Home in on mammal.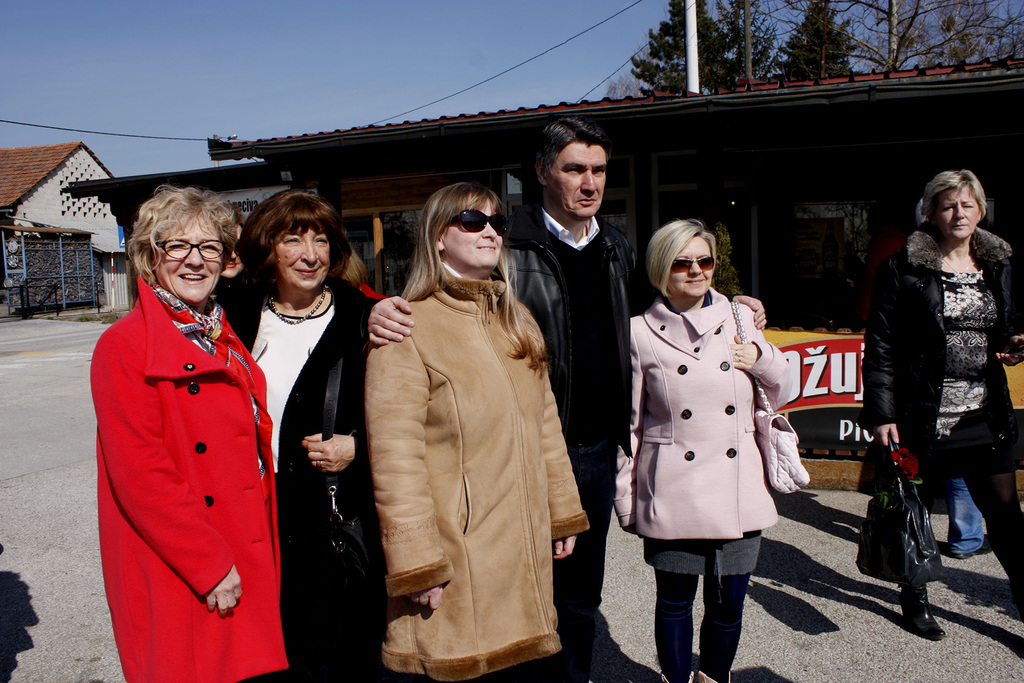
Homed in at detection(219, 212, 250, 324).
